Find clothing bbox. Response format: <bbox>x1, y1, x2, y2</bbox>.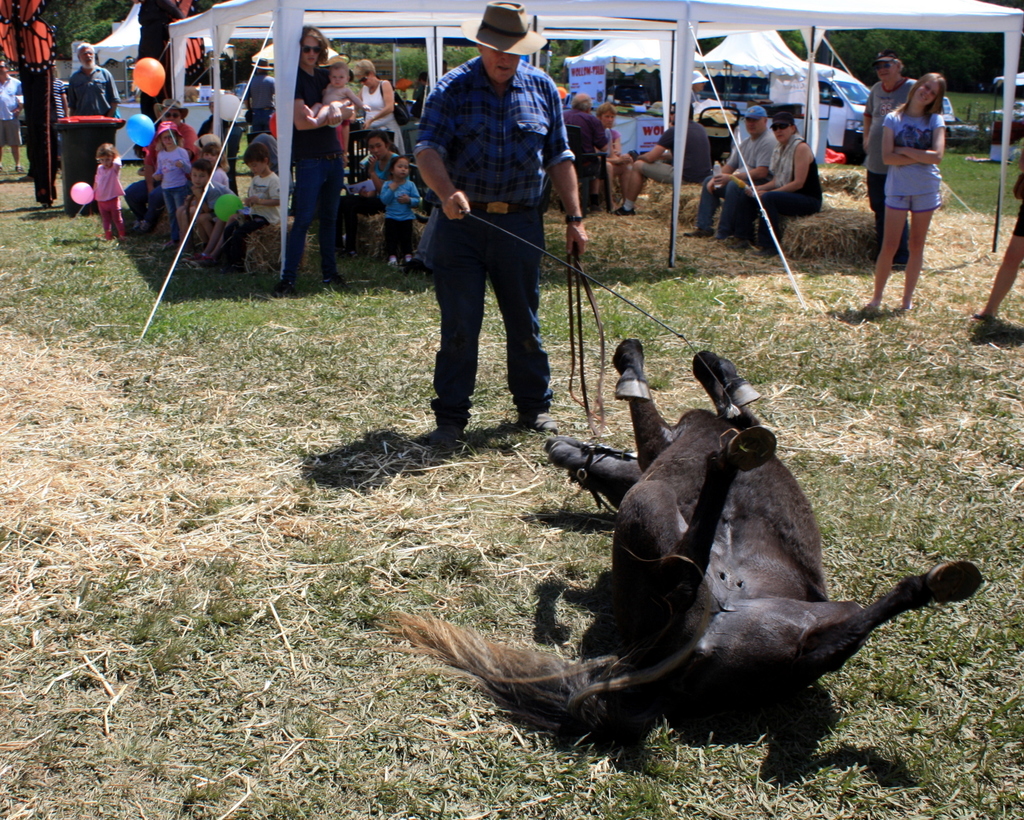
<bbox>764, 127, 826, 243</bbox>.
